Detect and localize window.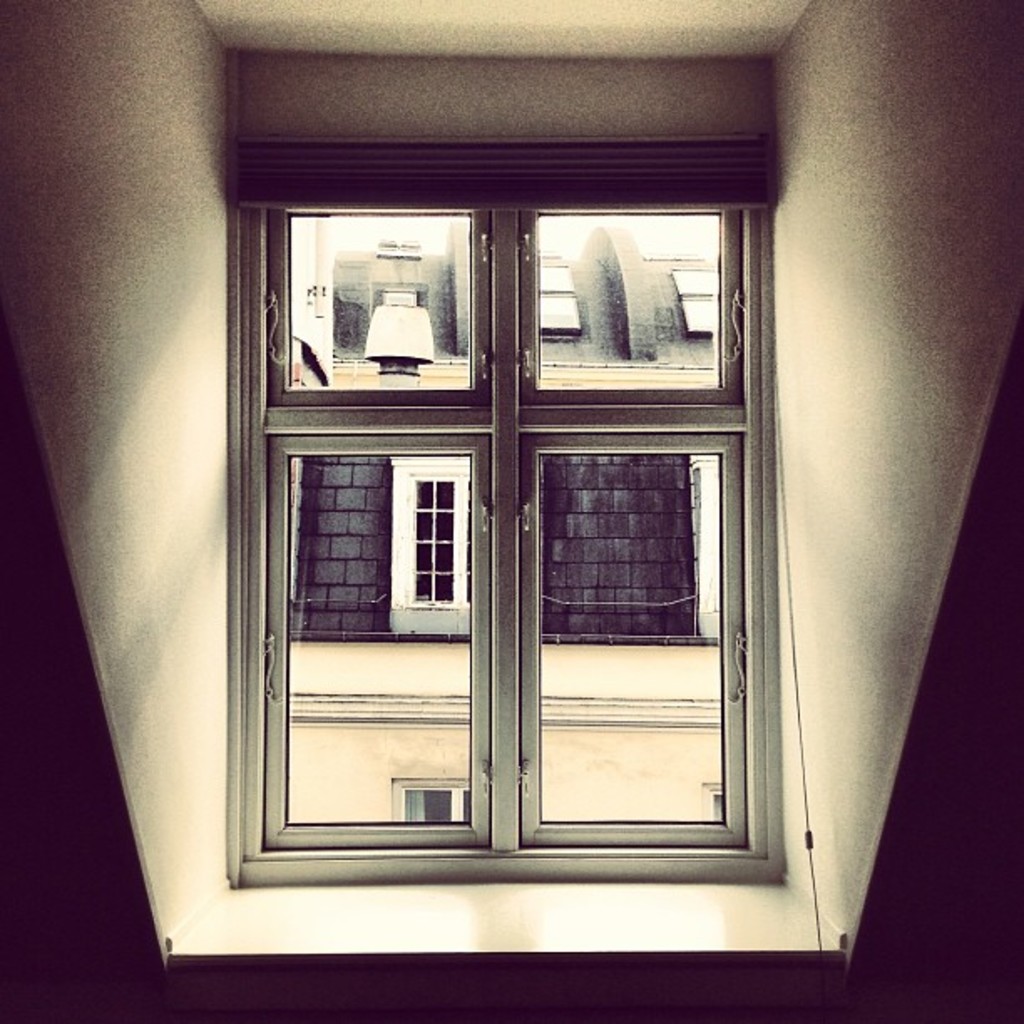
Localized at left=211, top=122, right=812, bottom=937.
